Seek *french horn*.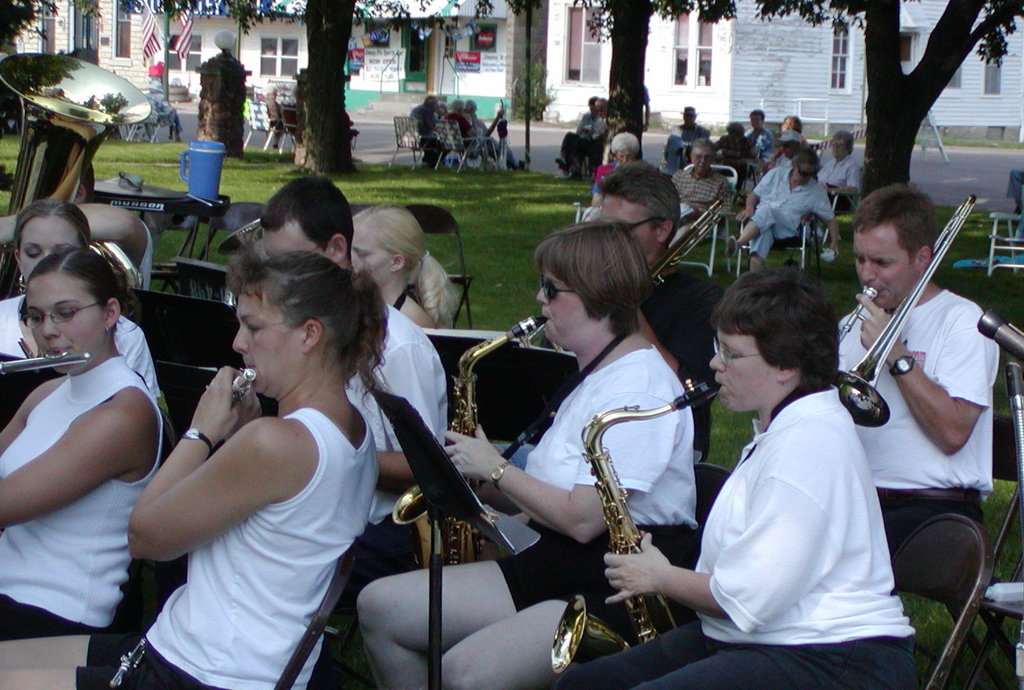
region(0, 51, 150, 304).
